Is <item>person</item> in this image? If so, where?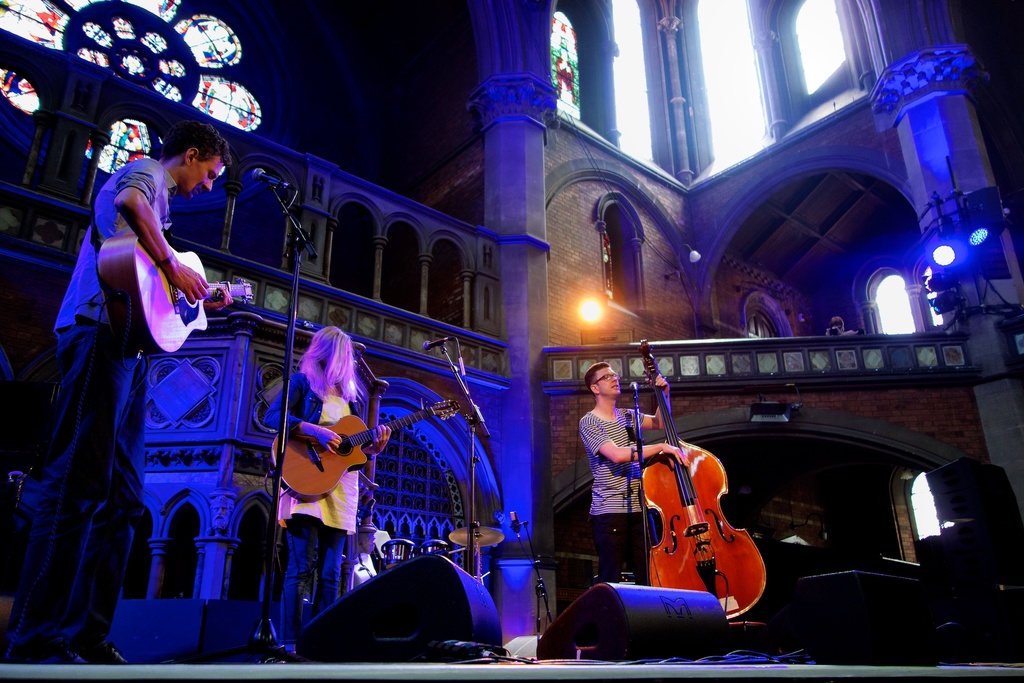
Yes, at (left=554, top=35, right=574, bottom=104).
